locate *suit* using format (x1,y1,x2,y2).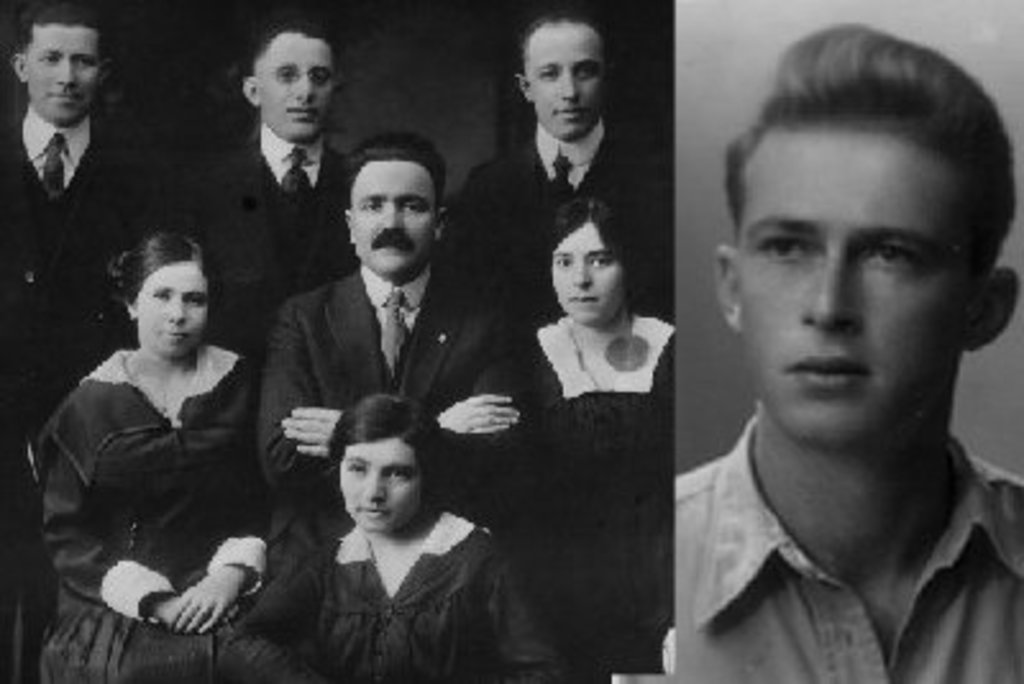
(189,118,353,359).
